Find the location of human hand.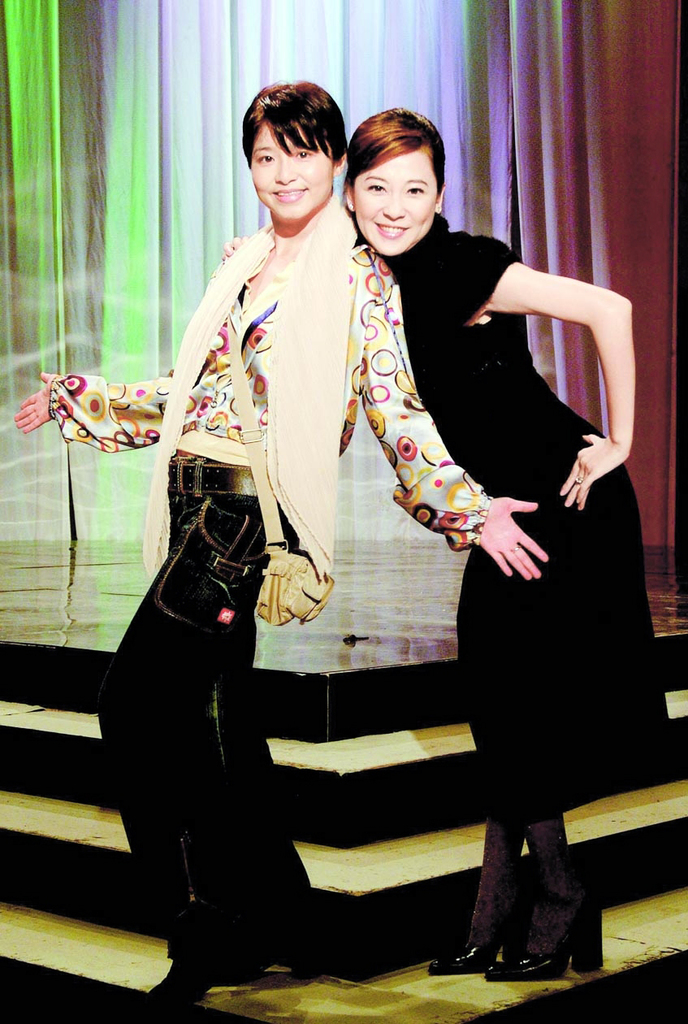
Location: 558/432/628/515.
